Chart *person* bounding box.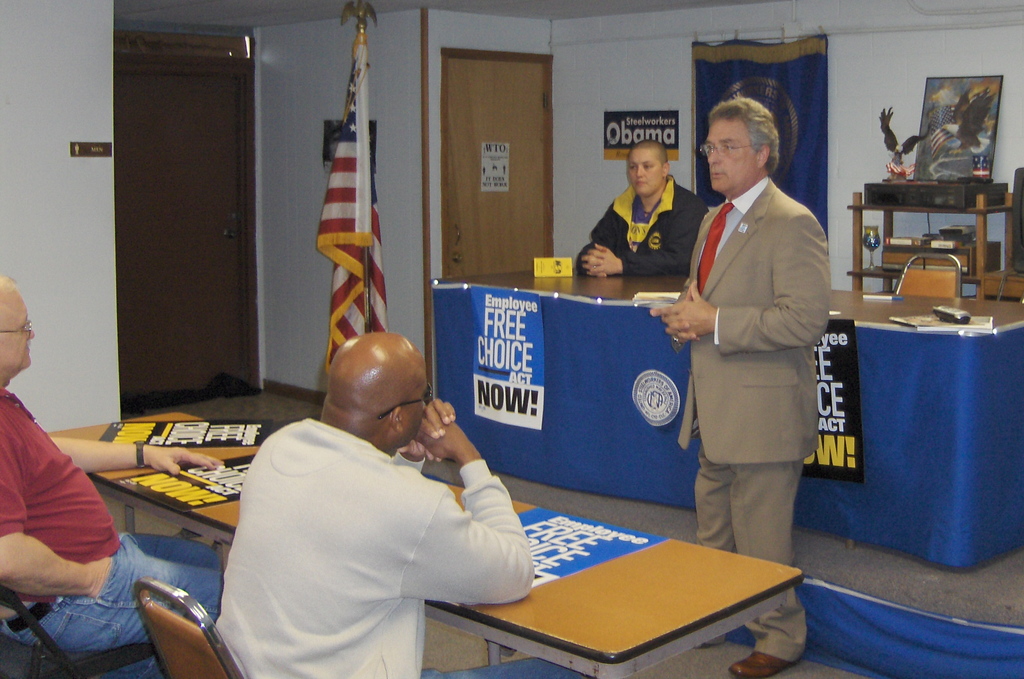
Charted: bbox(195, 298, 524, 672).
